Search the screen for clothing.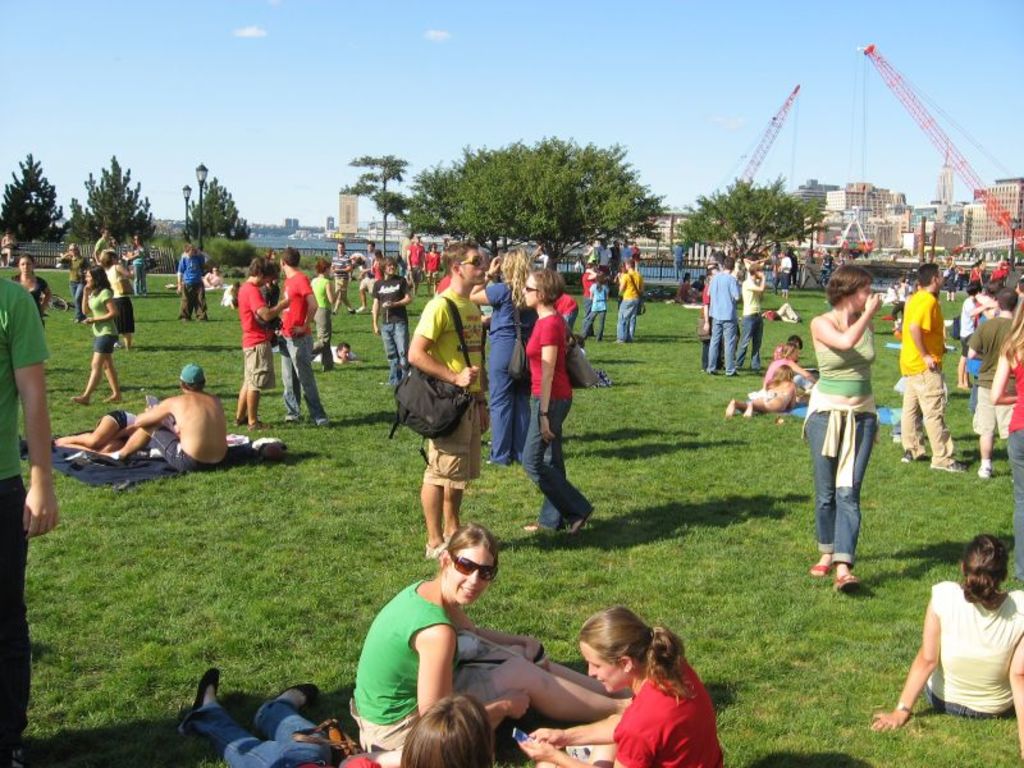
Found at 705/266/746/379.
